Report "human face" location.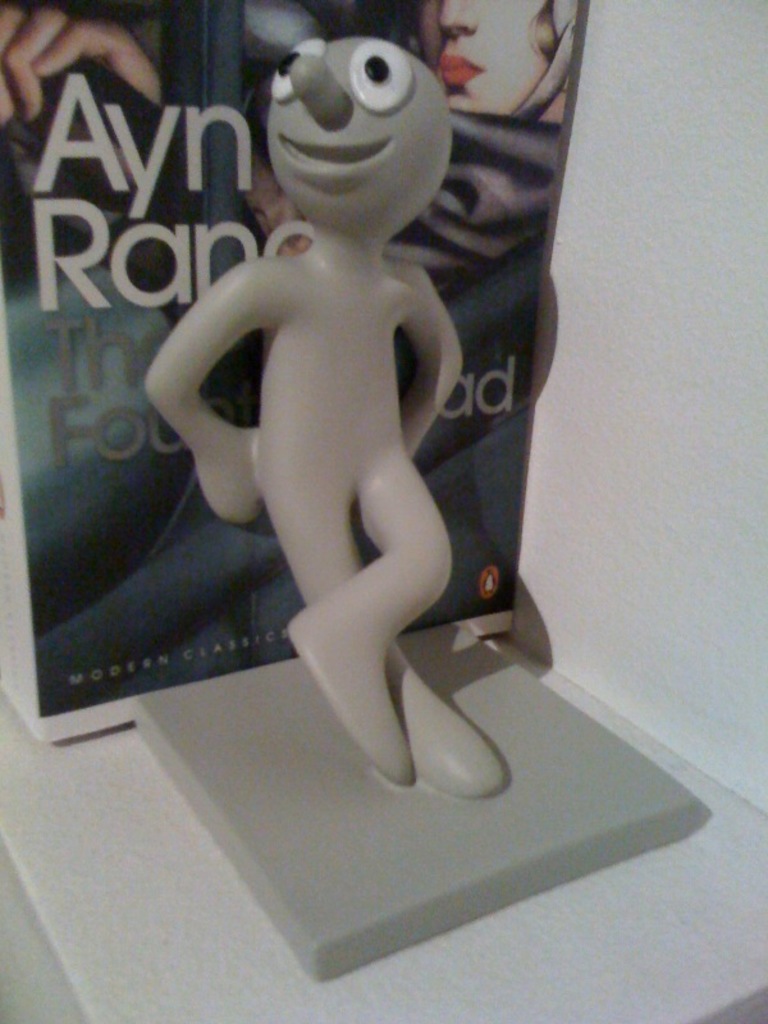
Report: box(243, 161, 308, 242).
